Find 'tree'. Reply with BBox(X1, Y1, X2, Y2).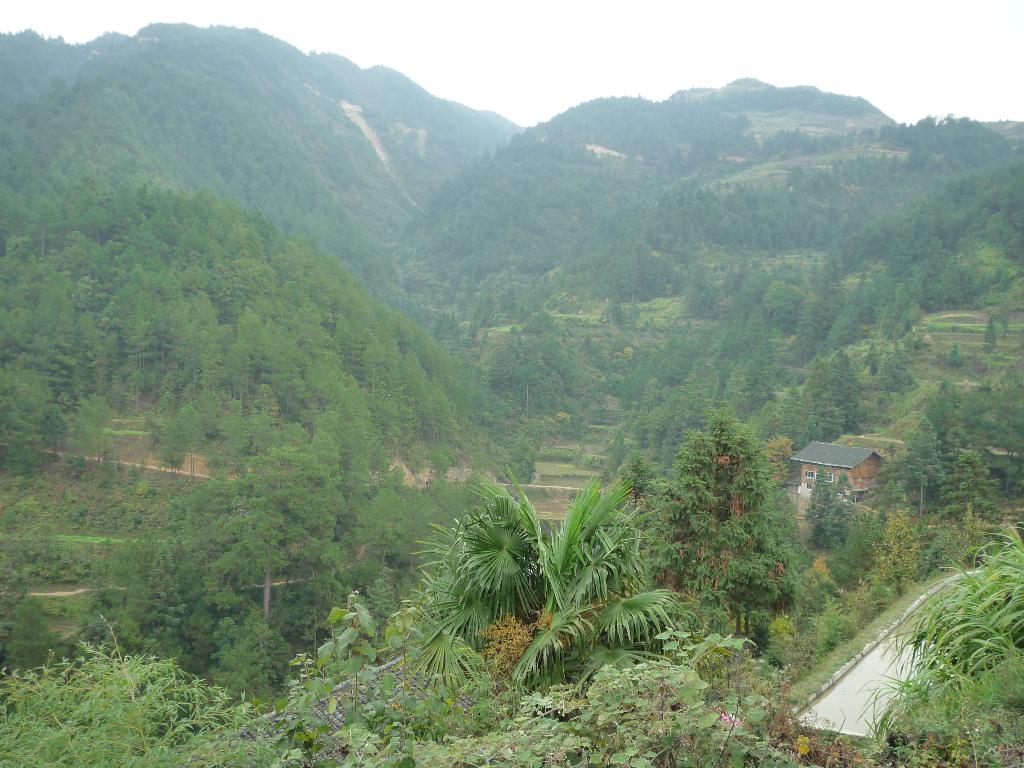
BBox(1, 229, 56, 388).
